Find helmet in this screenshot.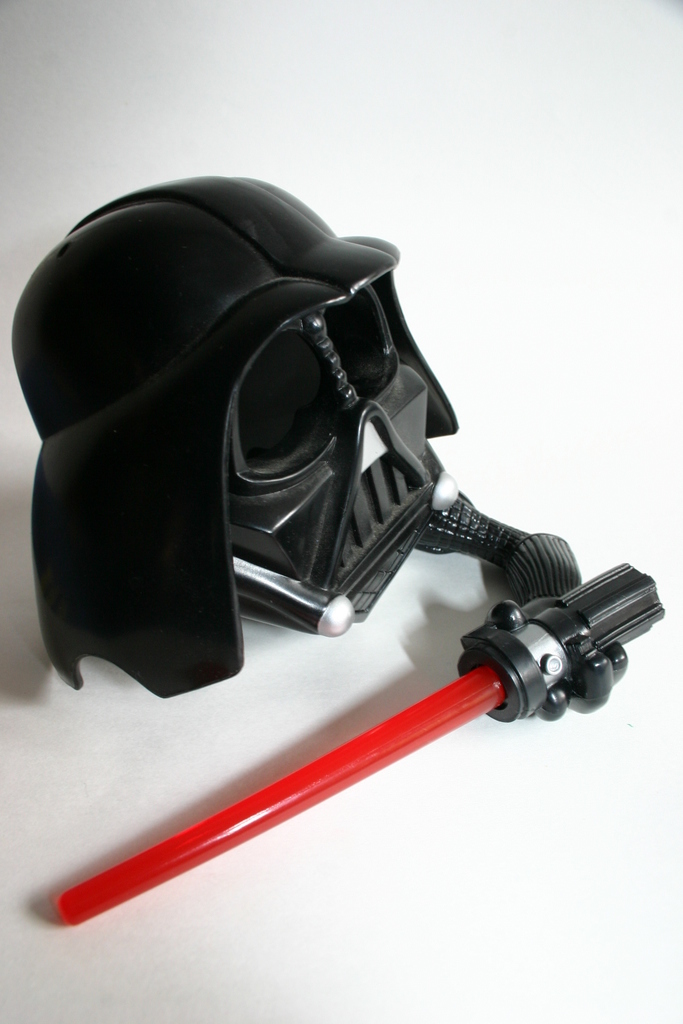
The bounding box for helmet is 4, 171, 546, 665.
